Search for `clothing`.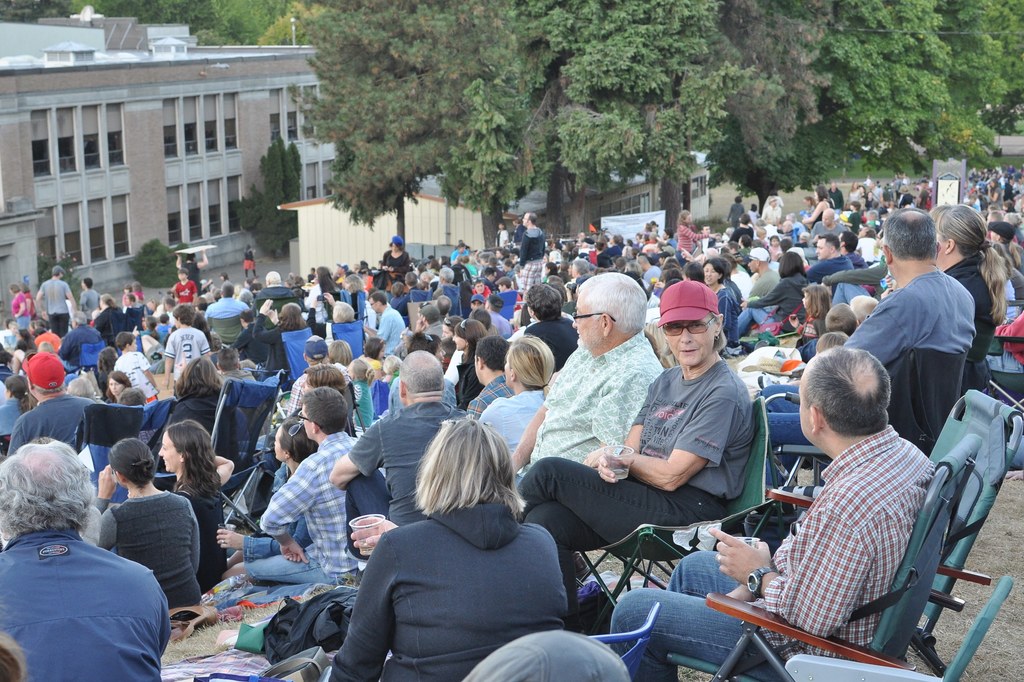
Found at {"left": 184, "top": 260, "right": 202, "bottom": 282}.
